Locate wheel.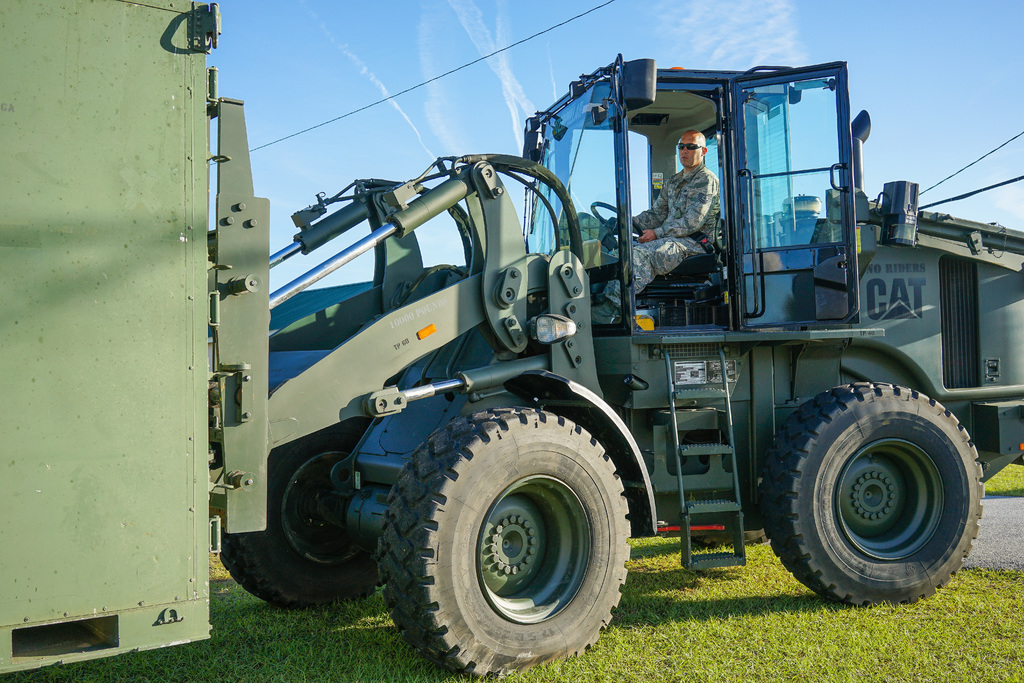
Bounding box: (left=765, top=379, right=993, bottom=602).
